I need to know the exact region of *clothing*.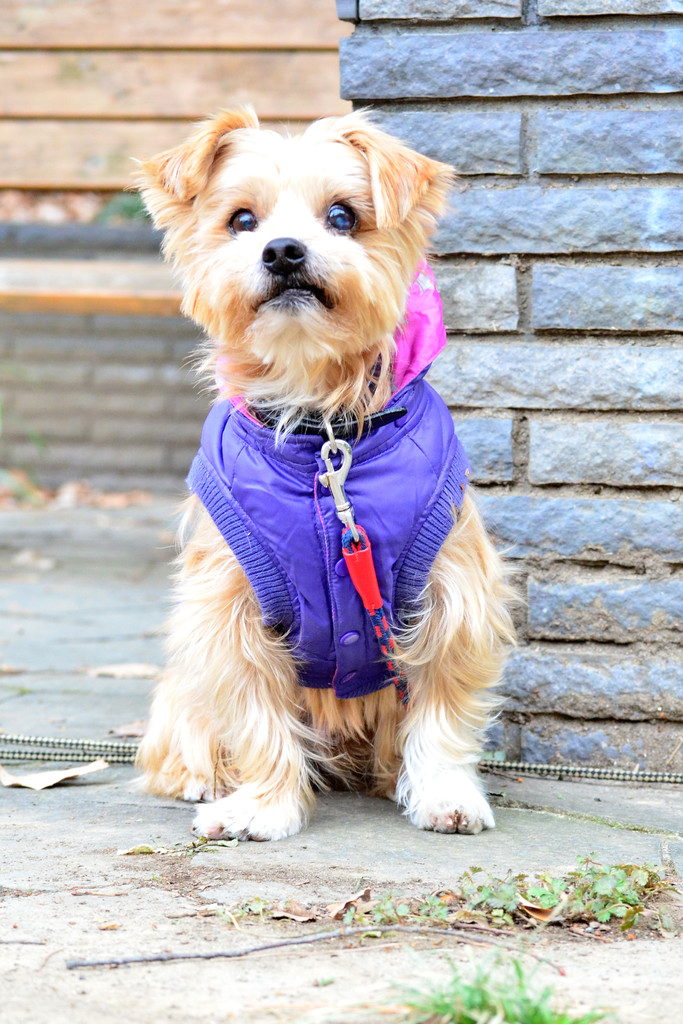
Region: x1=160 y1=392 x2=473 y2=700.
